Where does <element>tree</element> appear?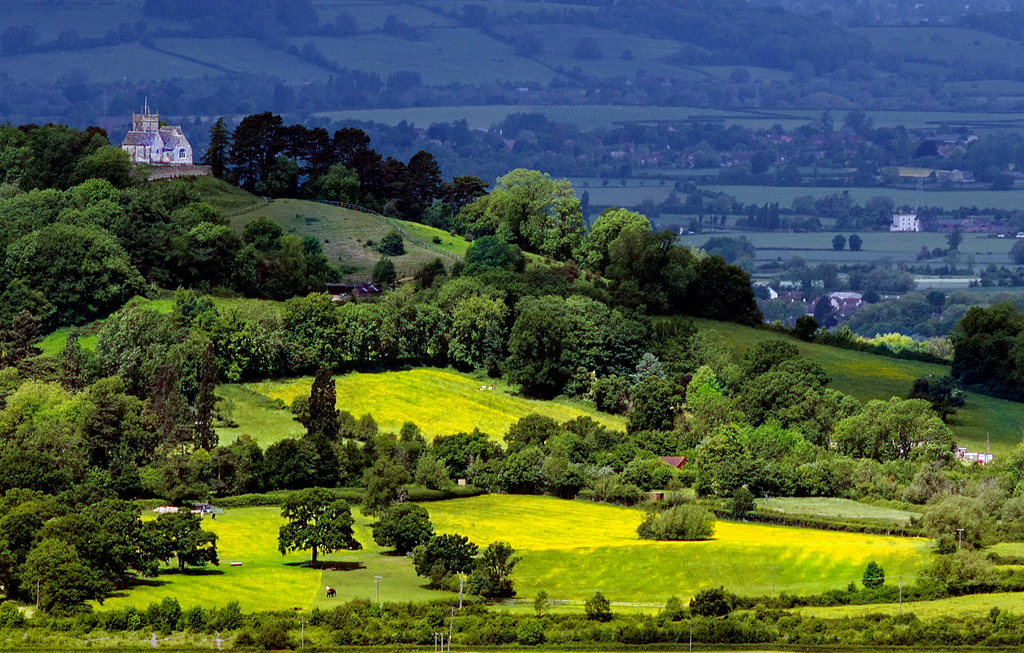
Appears at (278, 487, 363, 568).
